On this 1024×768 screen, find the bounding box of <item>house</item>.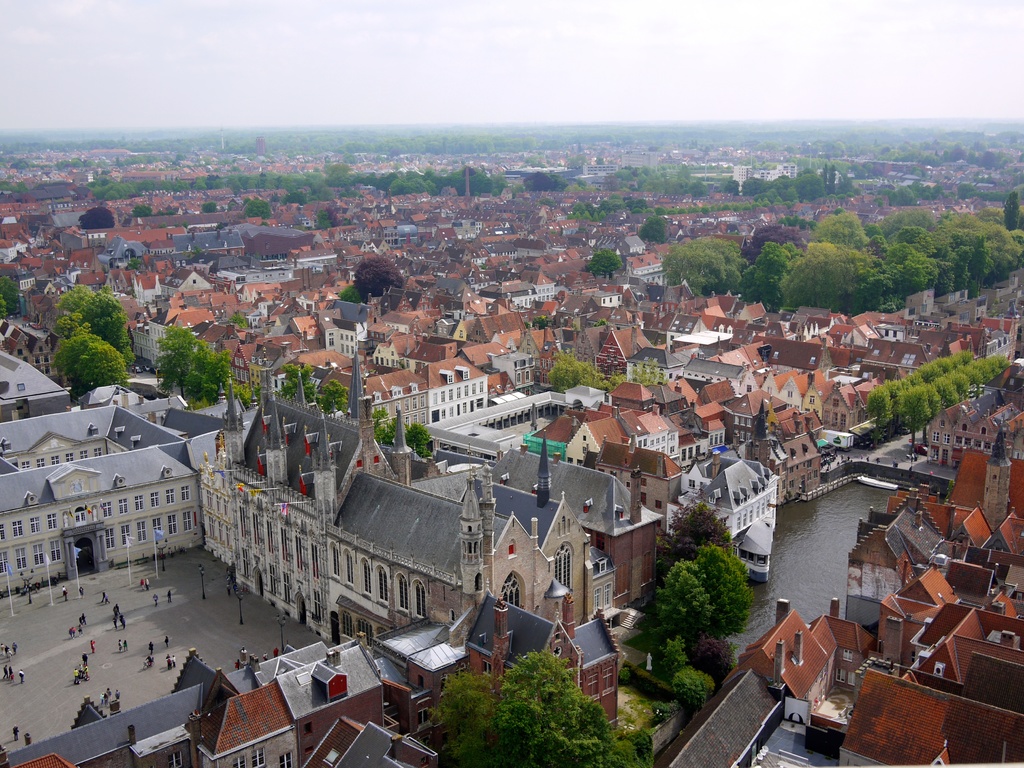
Bounding box: 224/235/247/273.
